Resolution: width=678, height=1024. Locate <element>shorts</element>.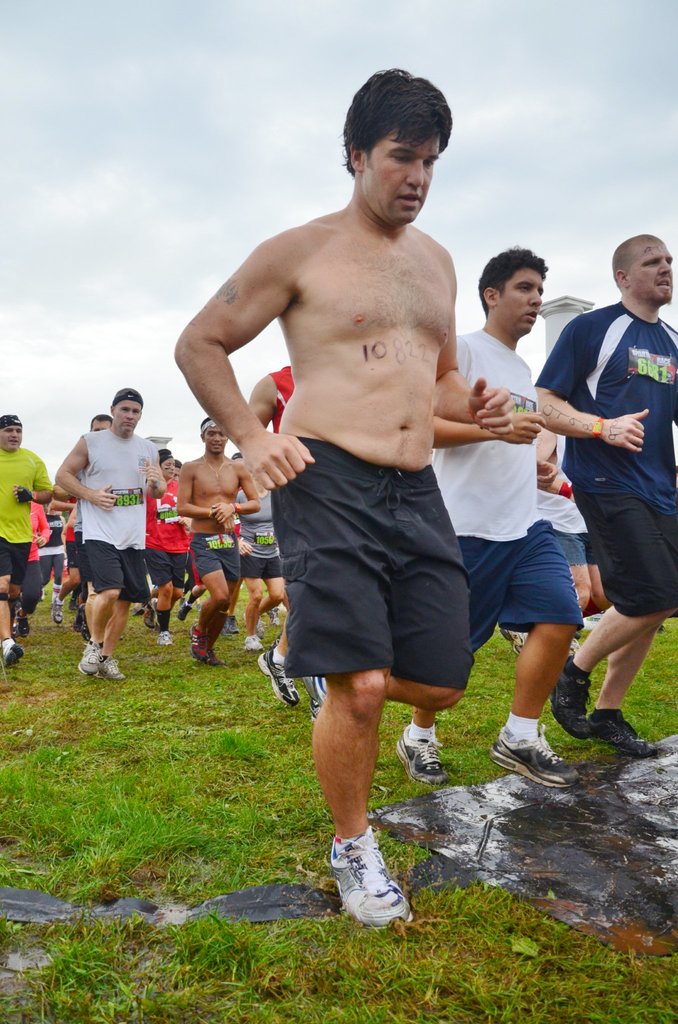
(44, 552, 65, 583).
